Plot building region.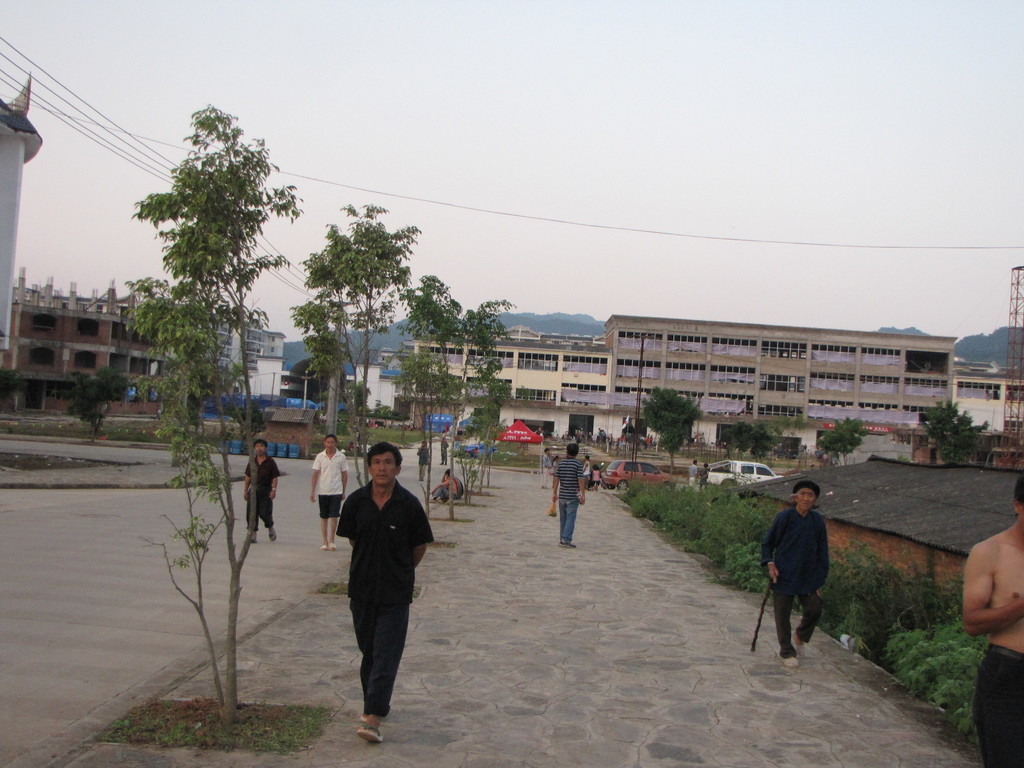
Plotted at 402 314 1023 455.
